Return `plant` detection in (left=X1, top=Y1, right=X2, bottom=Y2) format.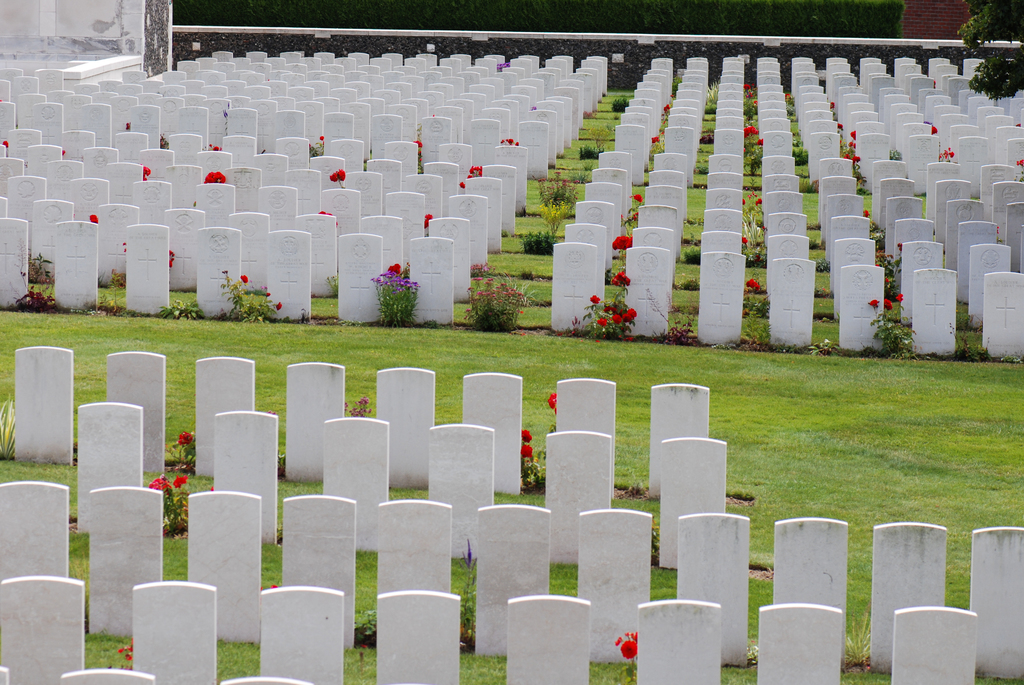
(left=423, top=212, right=444, bottom=235).
